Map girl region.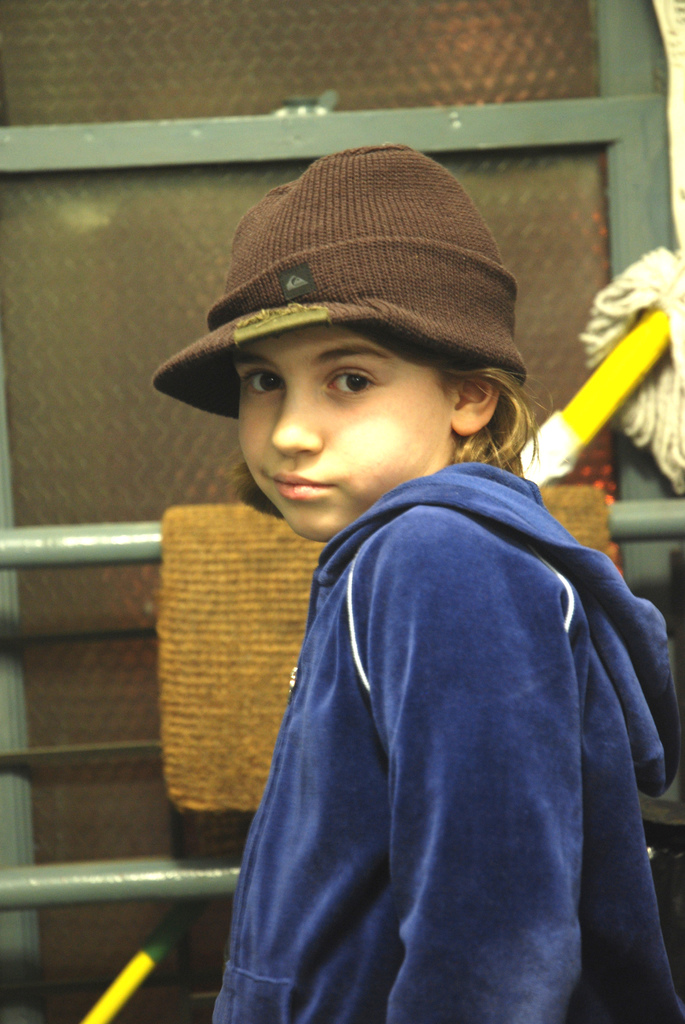
Mapped to 152,140,684,1023.
